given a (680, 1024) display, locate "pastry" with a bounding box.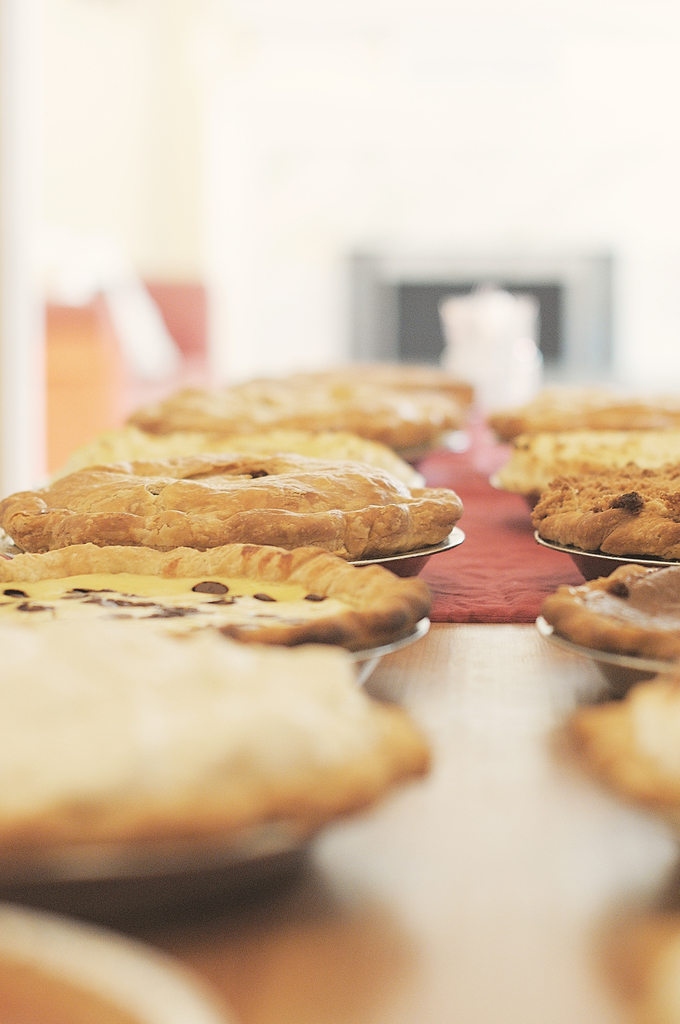
Located: {"x1": 533, "y1": 469, "x2": 679, "y2": 562}.
